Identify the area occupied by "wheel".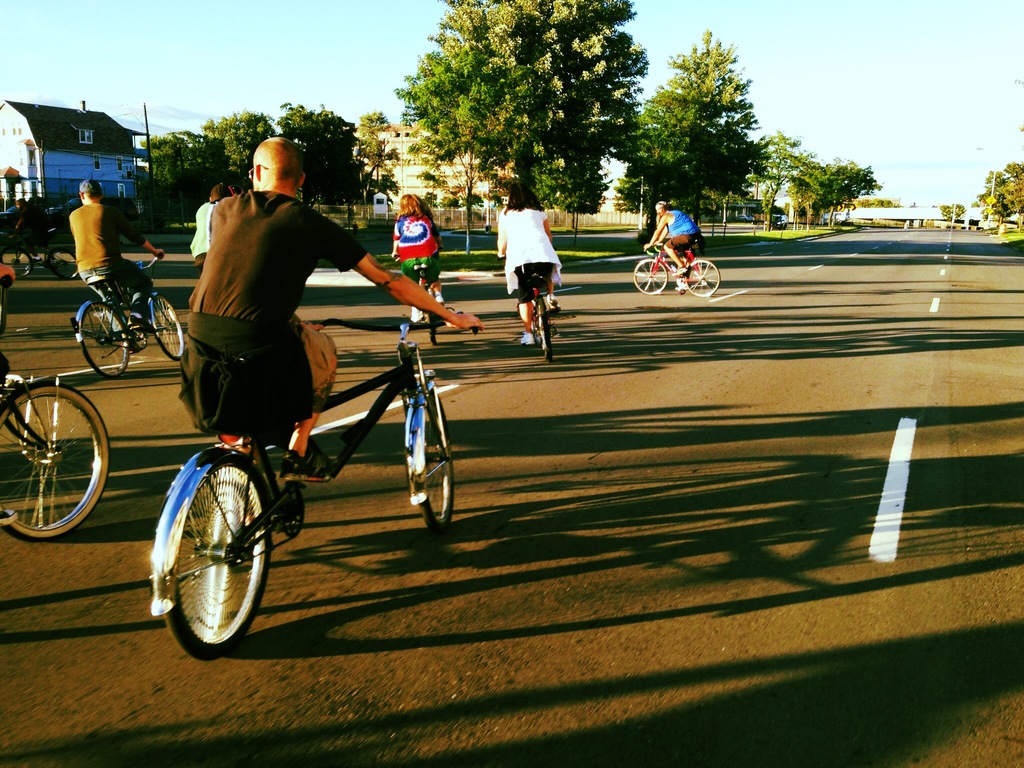
Area: locate(145, 461, 291, 659).
